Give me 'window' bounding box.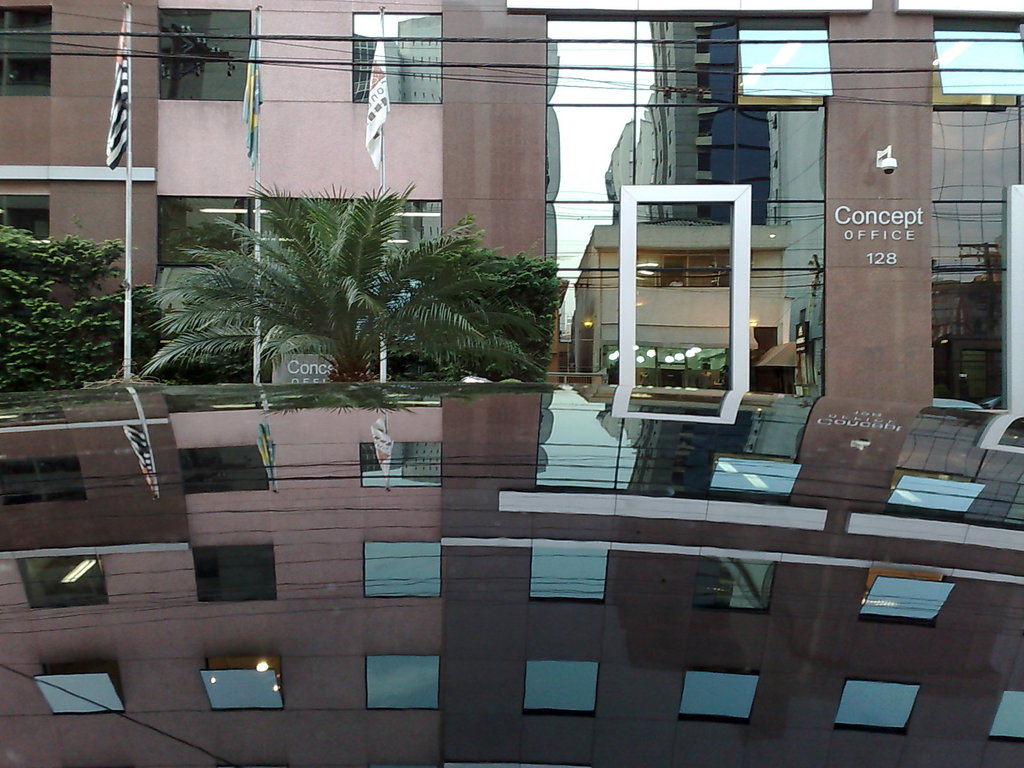
[x1=689, y1=559, x2=782, y2=606].
